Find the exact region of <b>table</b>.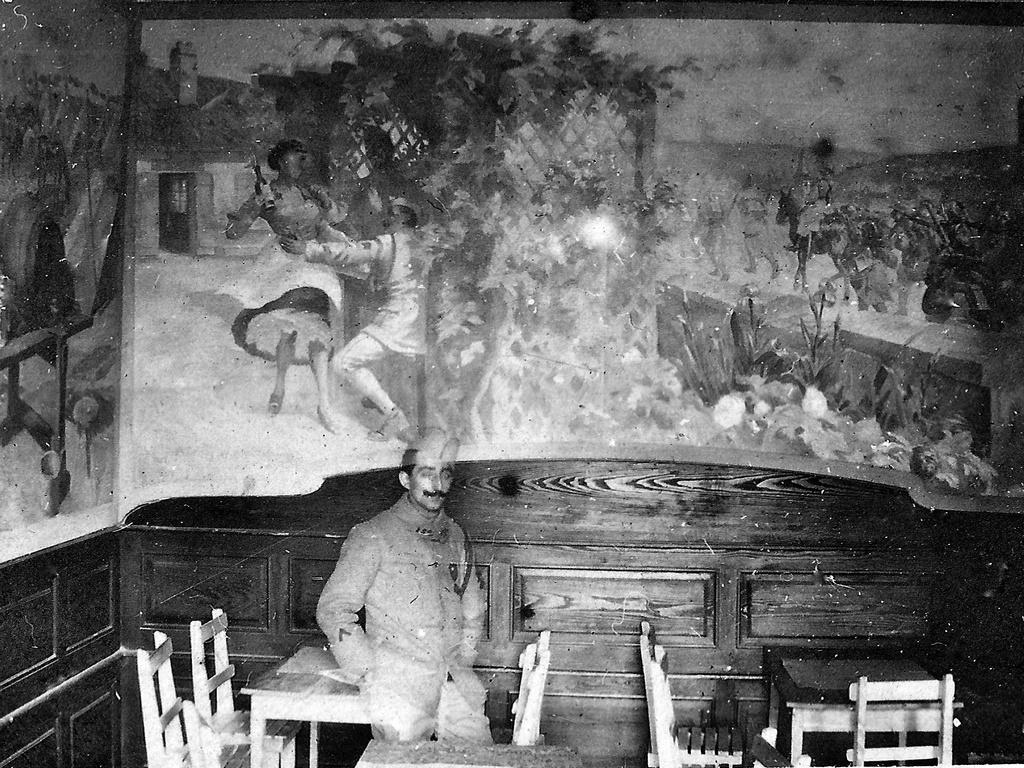
Exact region: box=[769, 646, 967, 767].
